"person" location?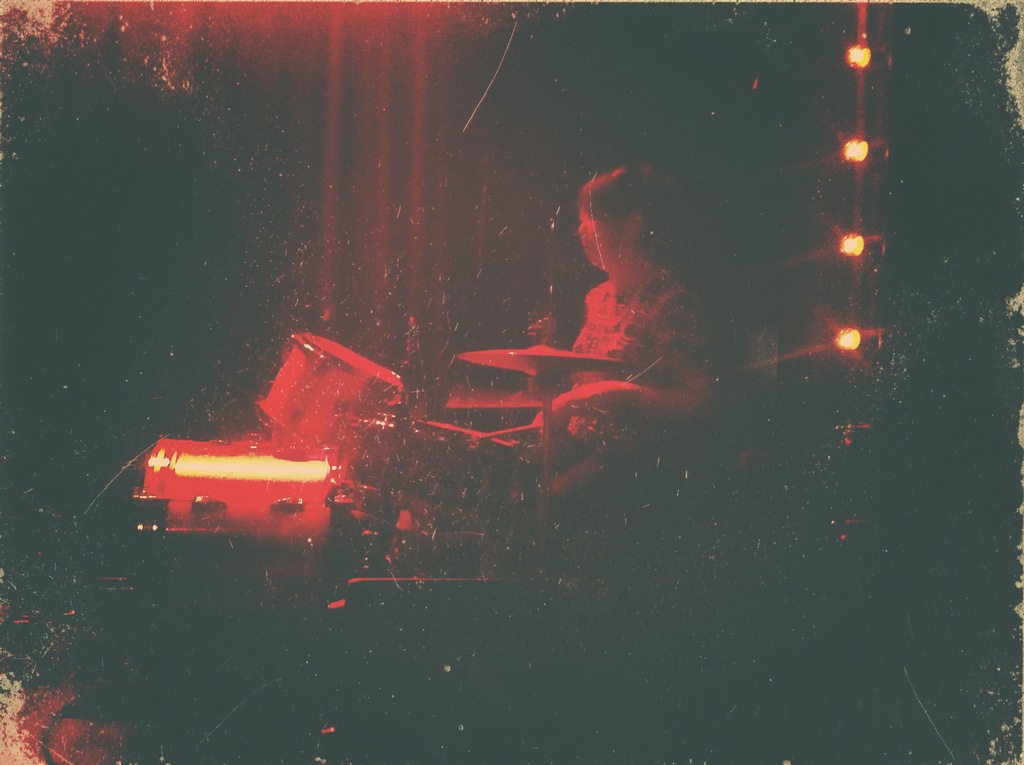
515,159,708,504
